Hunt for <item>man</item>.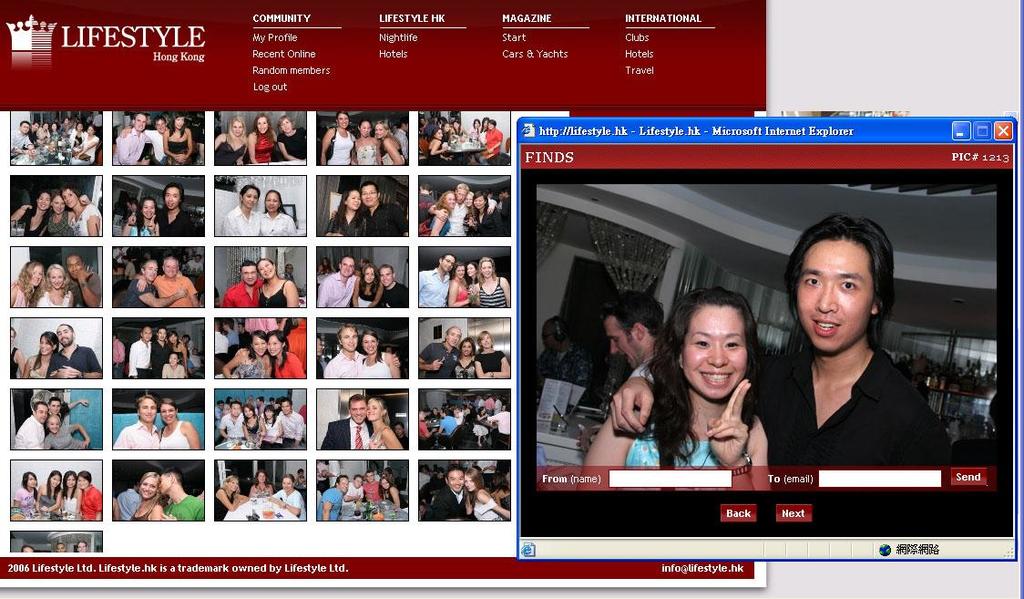
Hunted down at [315,258,355,306].
